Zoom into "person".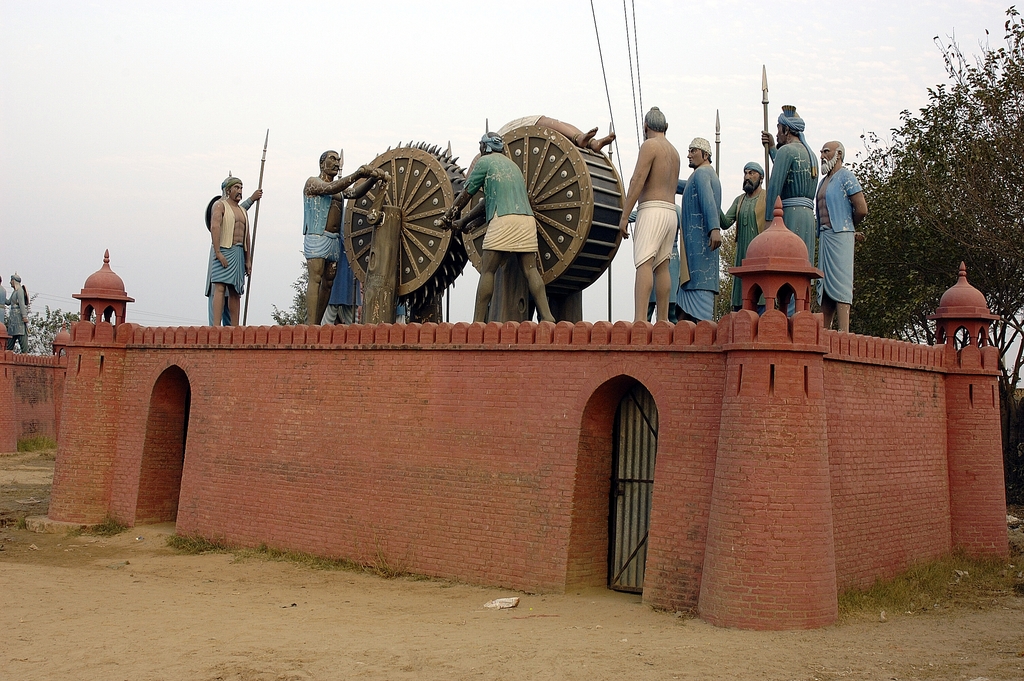
Zoom target: <bbox>299, 145, 384, 323</bbox>.
